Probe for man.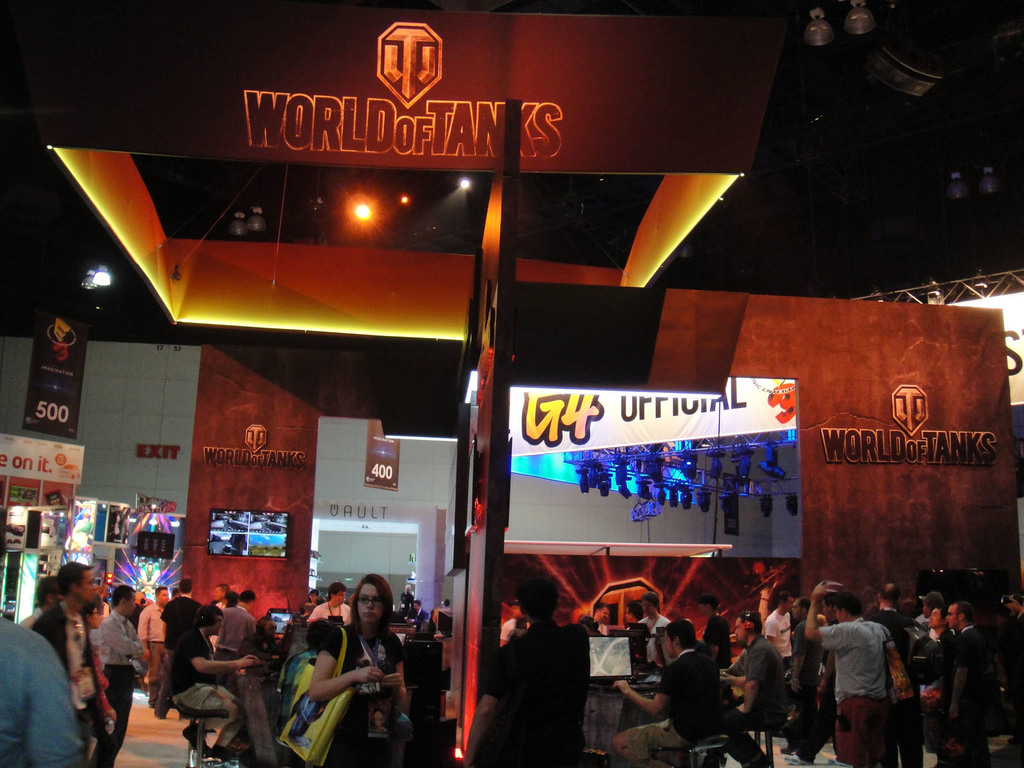
Probe result: (left=609, top=621, right=719, bottom=767).
